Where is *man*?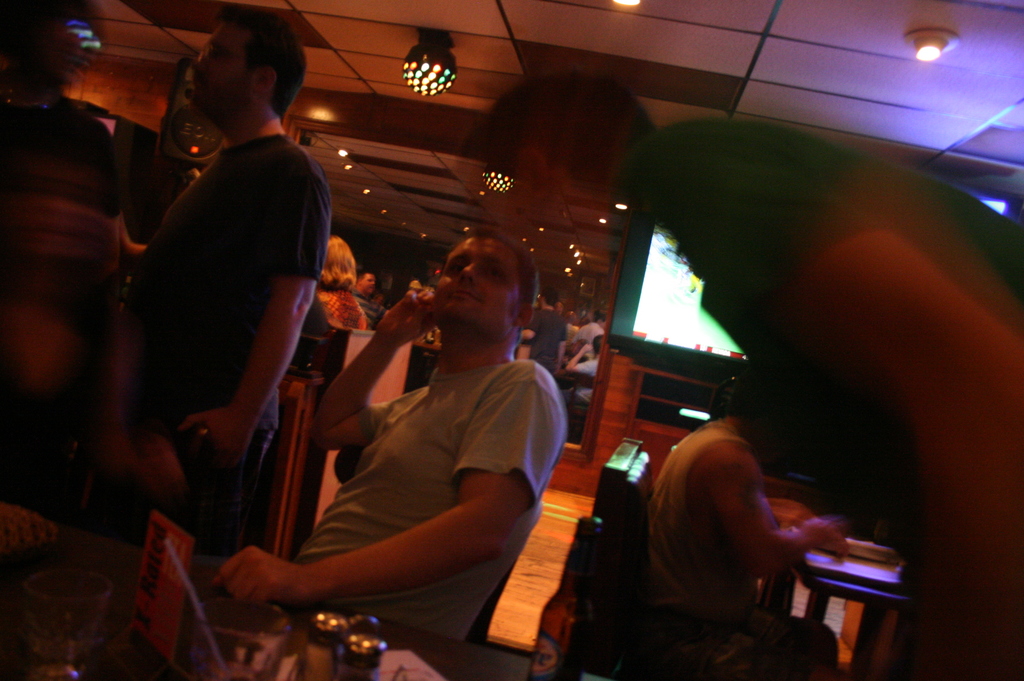
<box>647,397,851,680</box>.
